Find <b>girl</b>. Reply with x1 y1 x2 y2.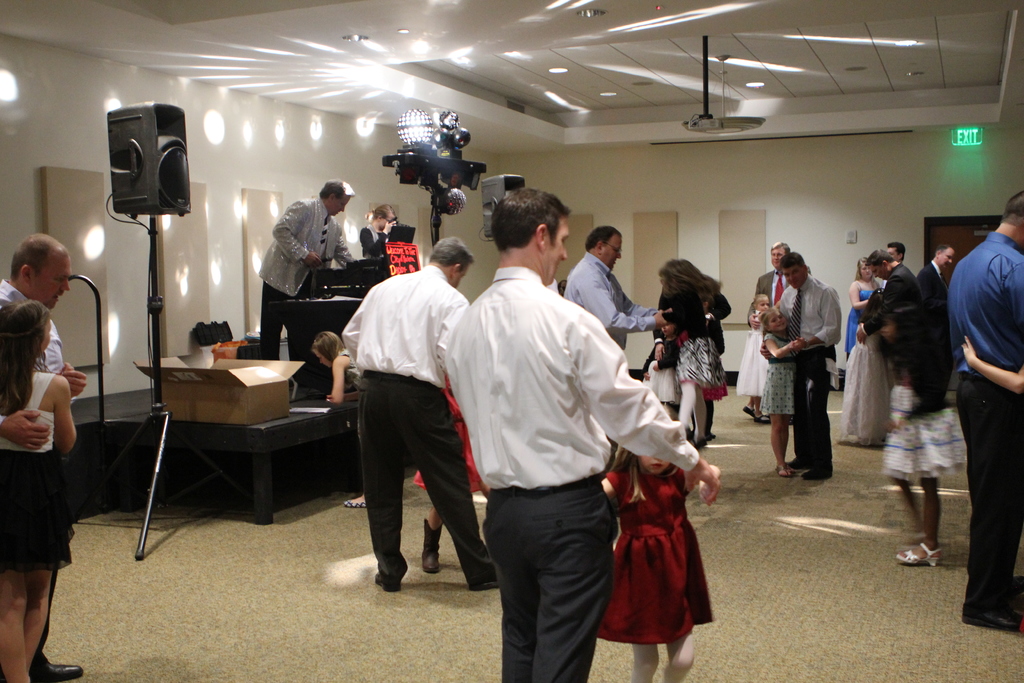
597 443 723 682.
